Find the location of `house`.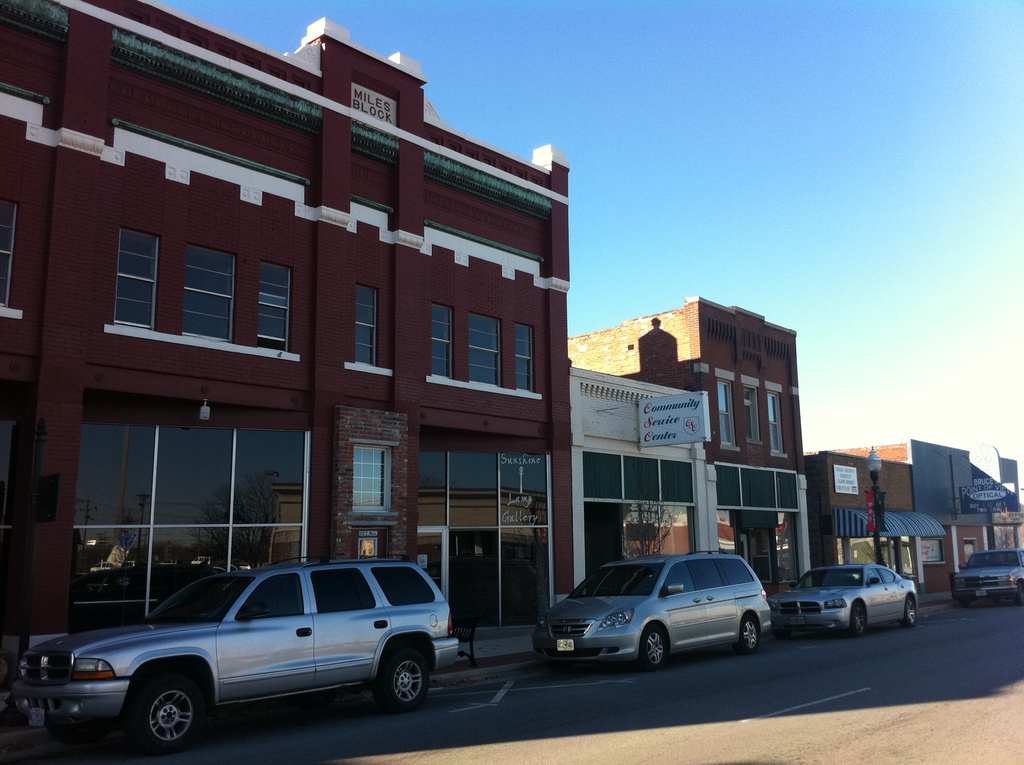
Location: <region>575, 292, 814, 601</region>.
